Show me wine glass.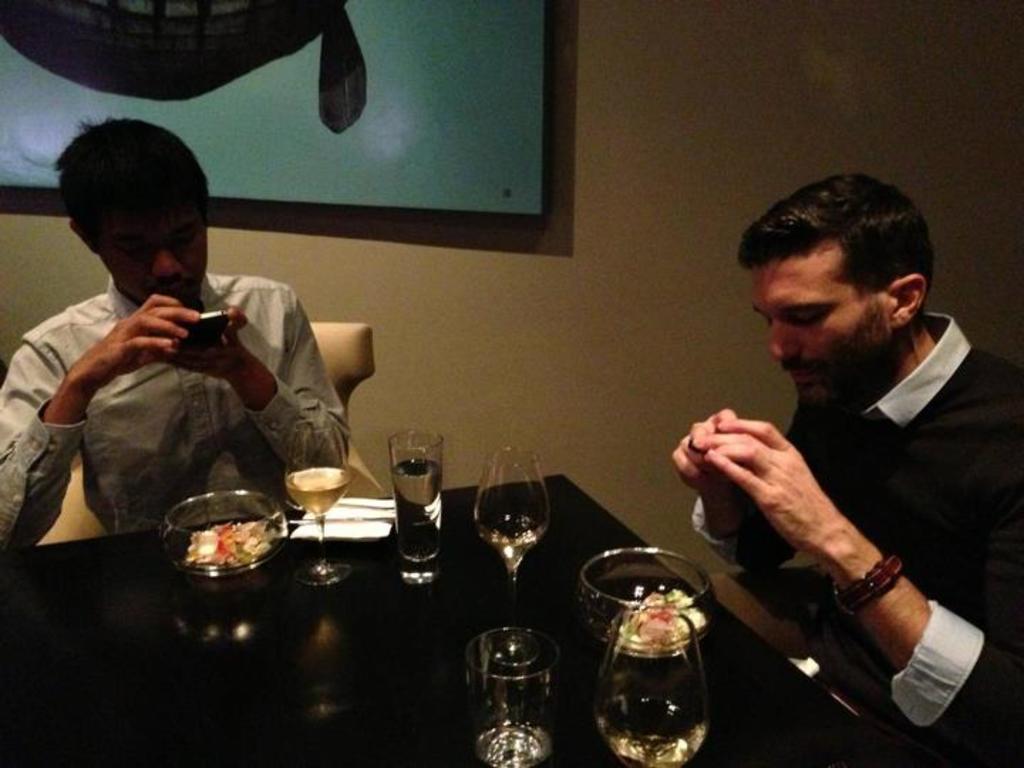
wine glass is here: left=479, top=631, right=542, bottom=767.
